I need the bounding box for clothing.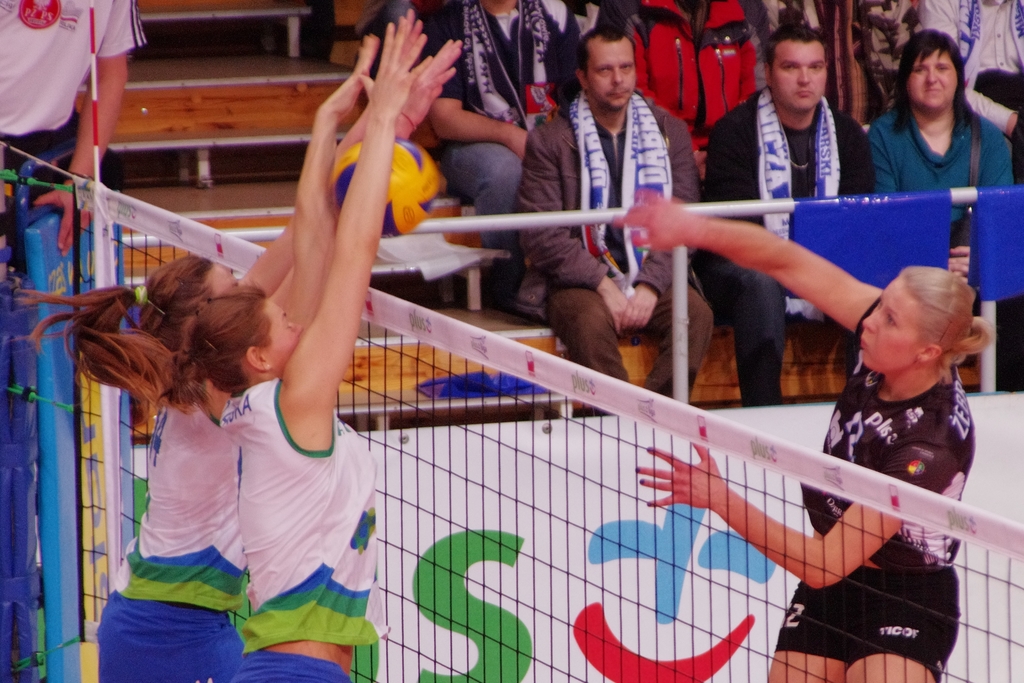
Here it is: <region>687, 84, 877, 419</region>.
